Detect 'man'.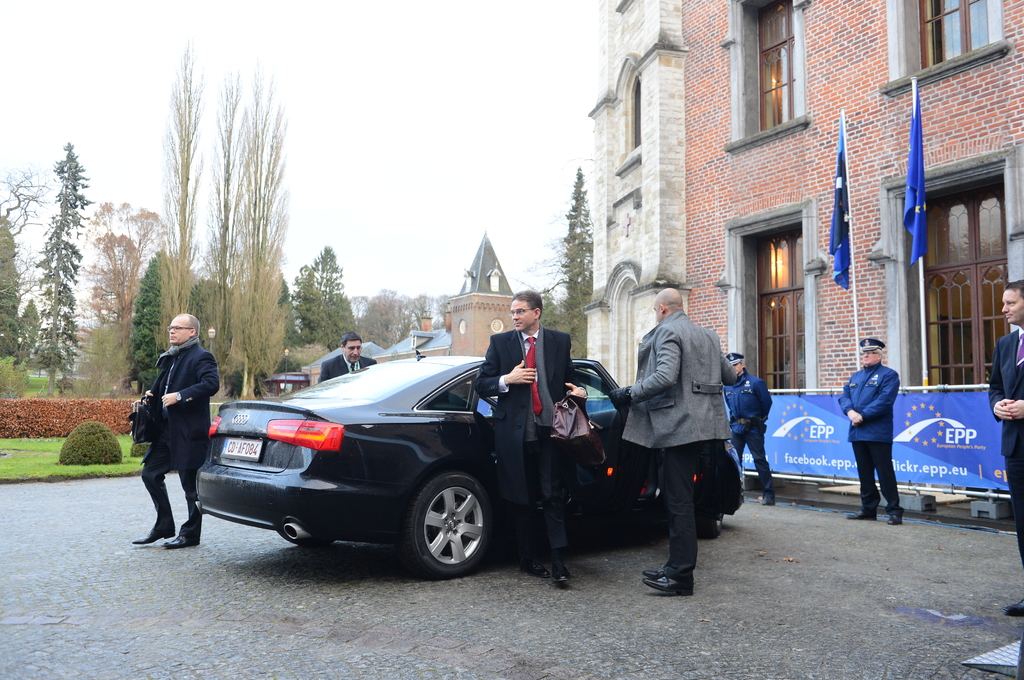
Detected at <bbox>321, 333, 377, 382</bbox>.
